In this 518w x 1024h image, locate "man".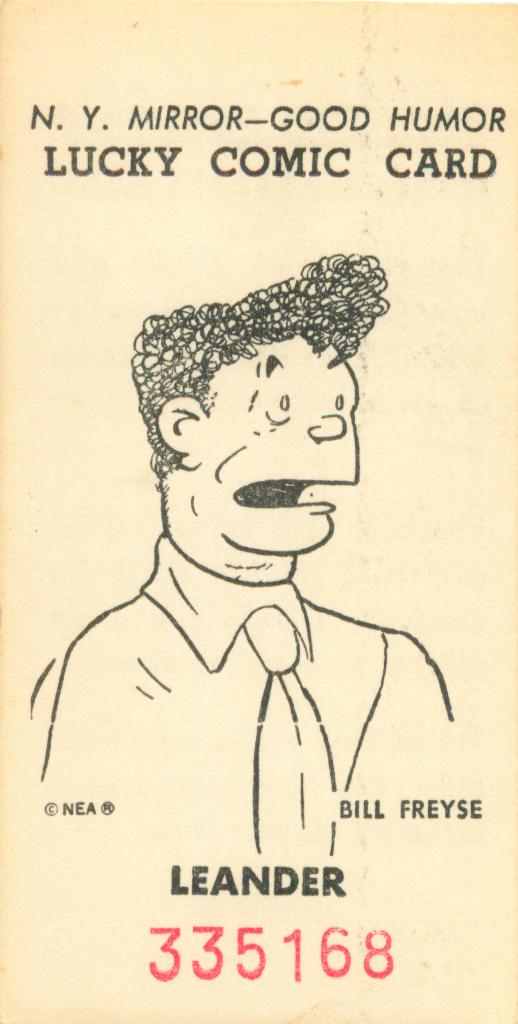
Bounding box: <box>13,255,482,936</box>.
